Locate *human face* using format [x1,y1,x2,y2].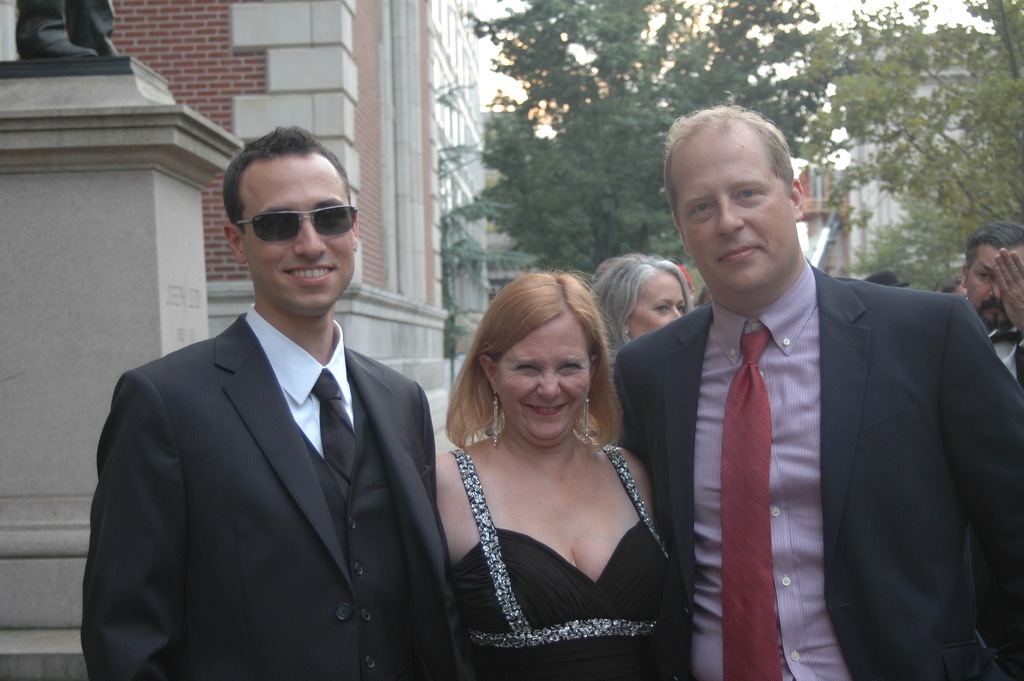
[241,155,355,319].
